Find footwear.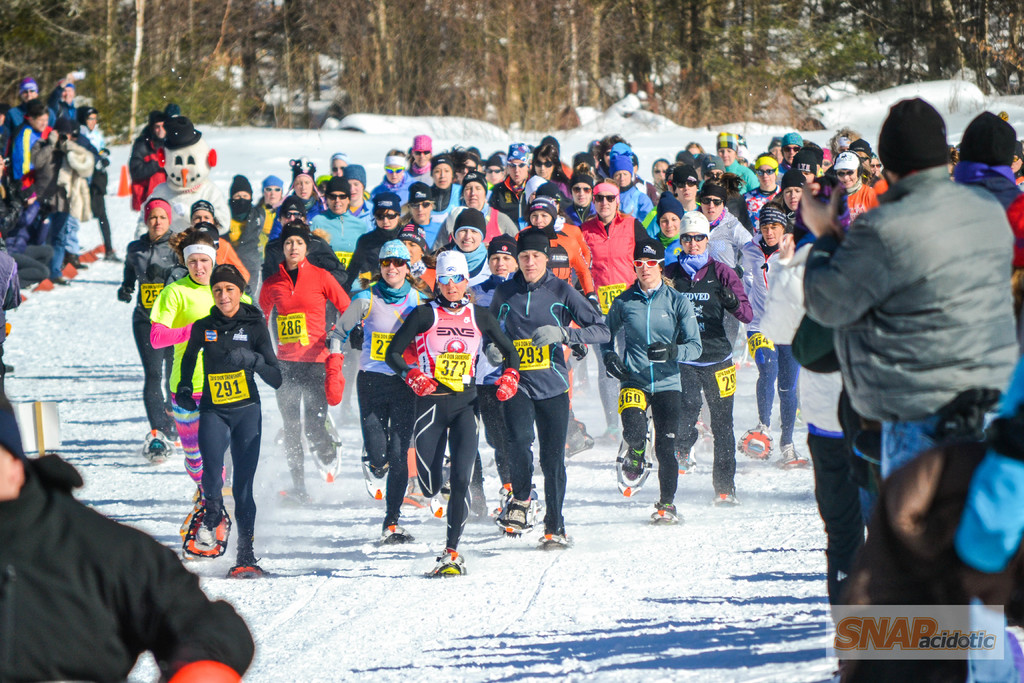
306,413,344,483.
